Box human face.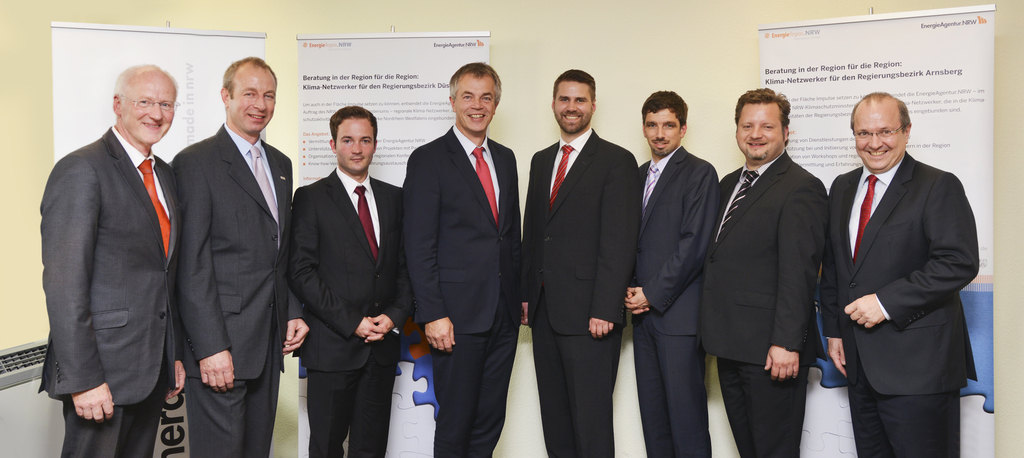
739, 100, 781, 156.
